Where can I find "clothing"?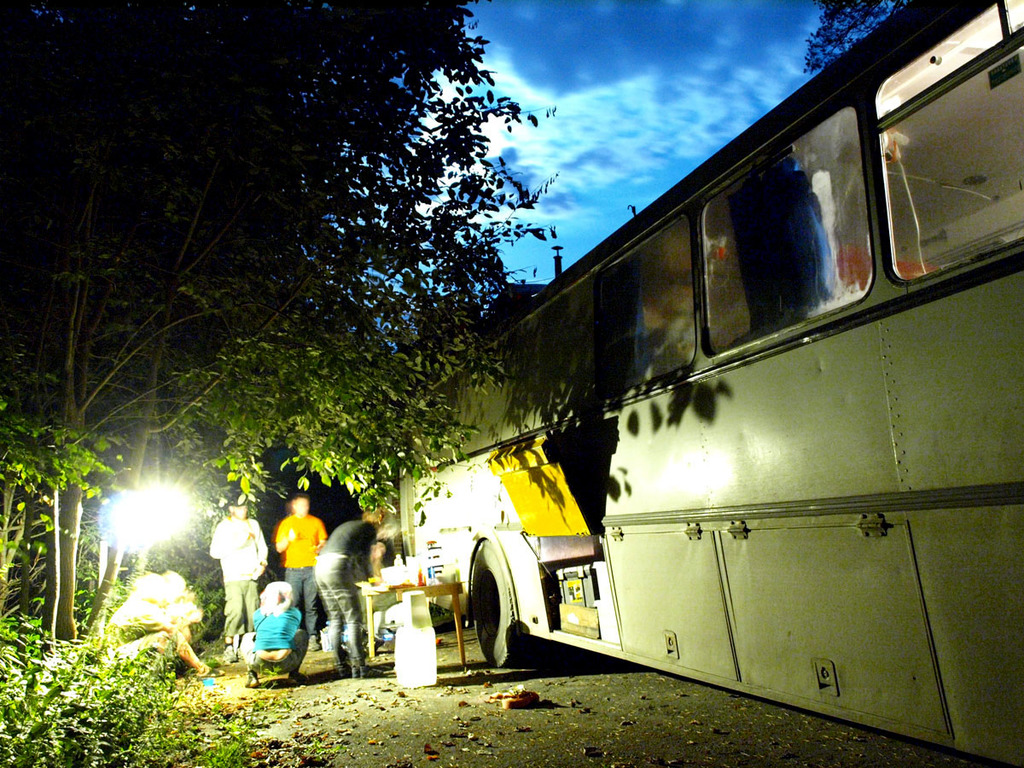
You can find it at left=210, top=512, right=266, bottom=635.
